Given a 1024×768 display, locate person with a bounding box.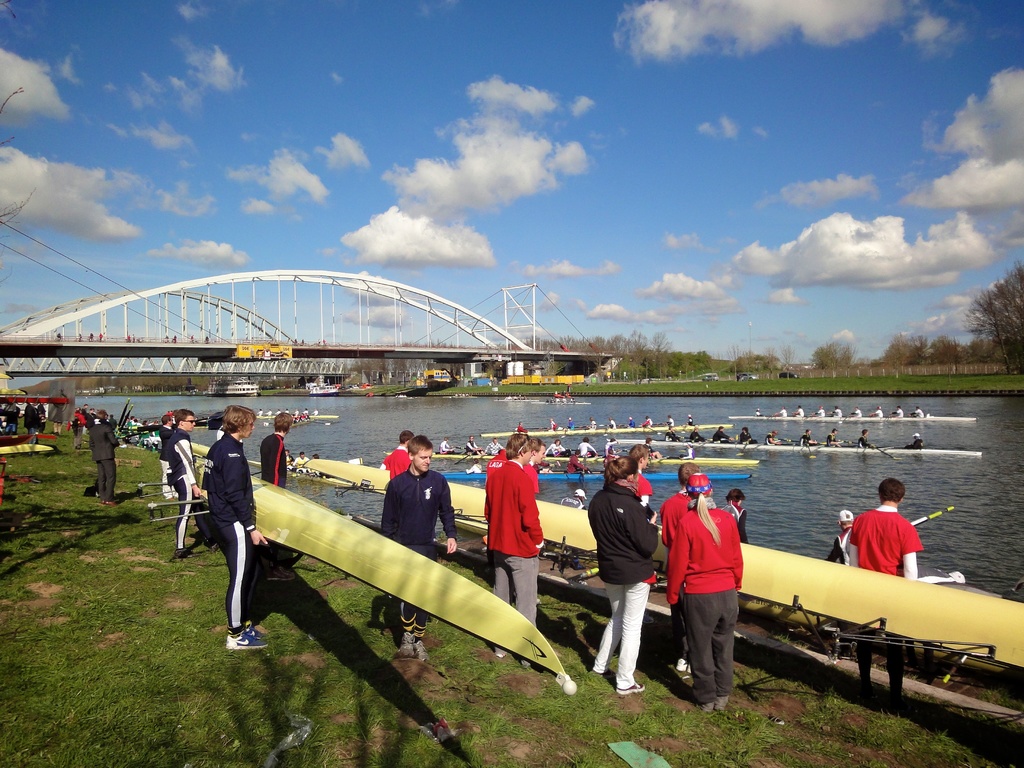
Located: [551,418,558,431].
